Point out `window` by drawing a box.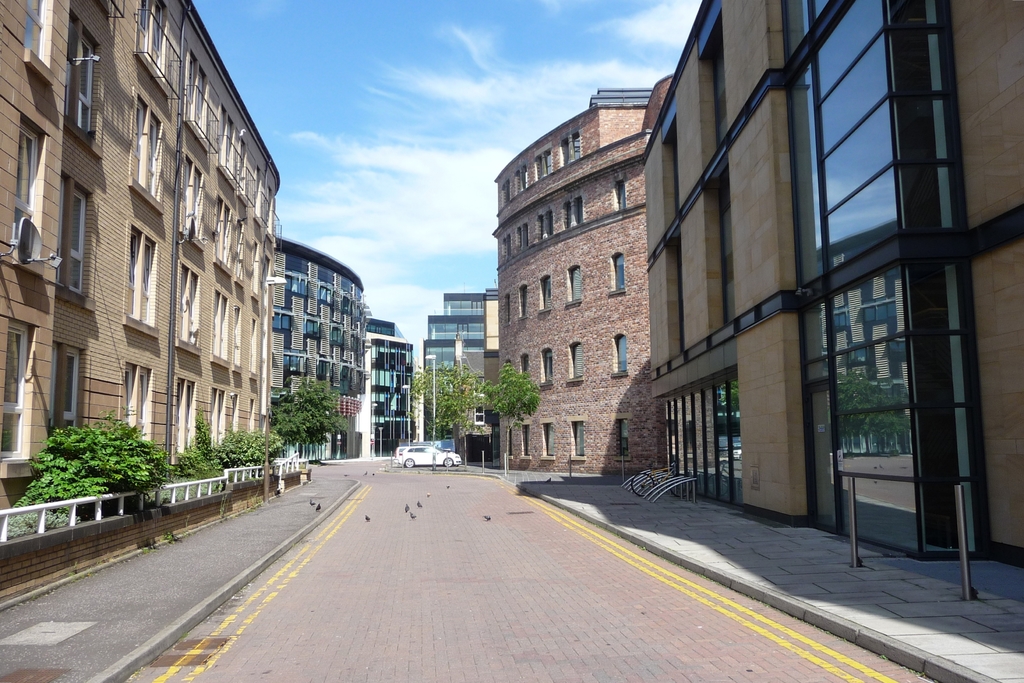
[608,332,632,381].
